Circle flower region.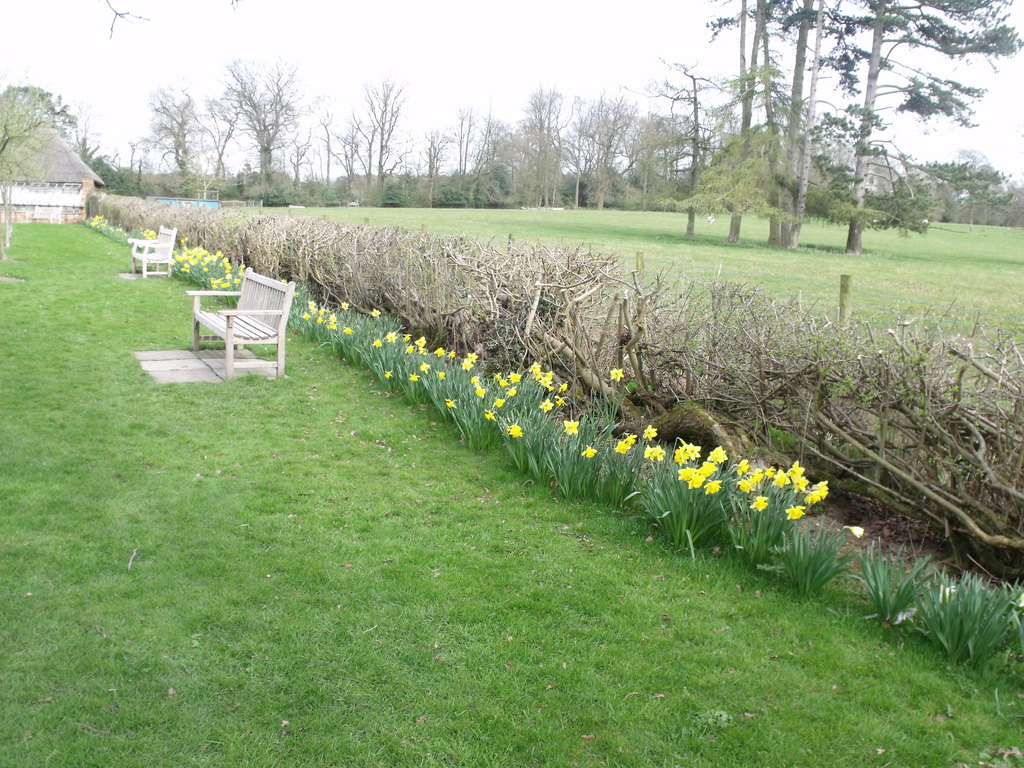
Region: rect(737, 457, 751, 477).
